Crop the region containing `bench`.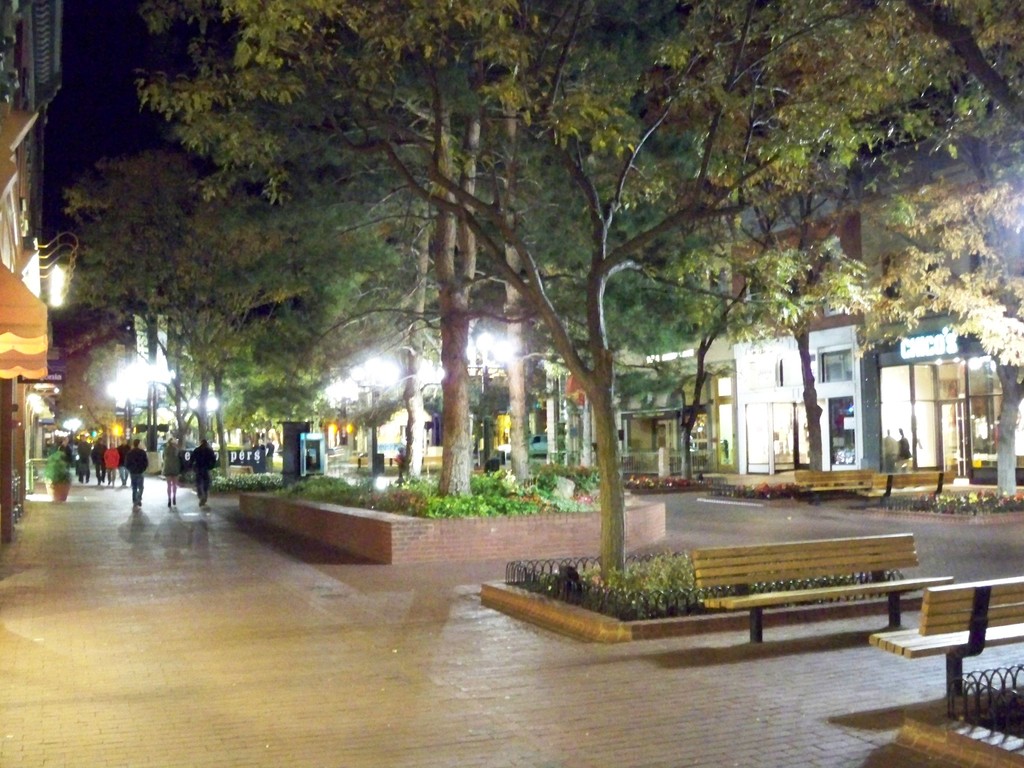
Crop region: 691,527,955,650.
